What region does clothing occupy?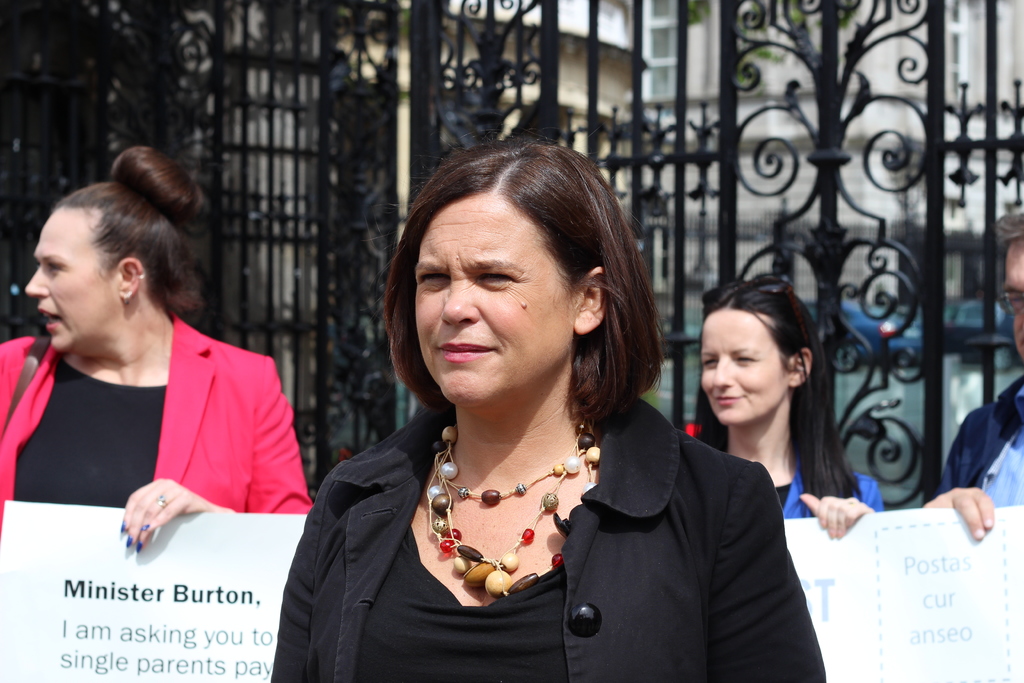
<box>269,393,825,682</box>.
